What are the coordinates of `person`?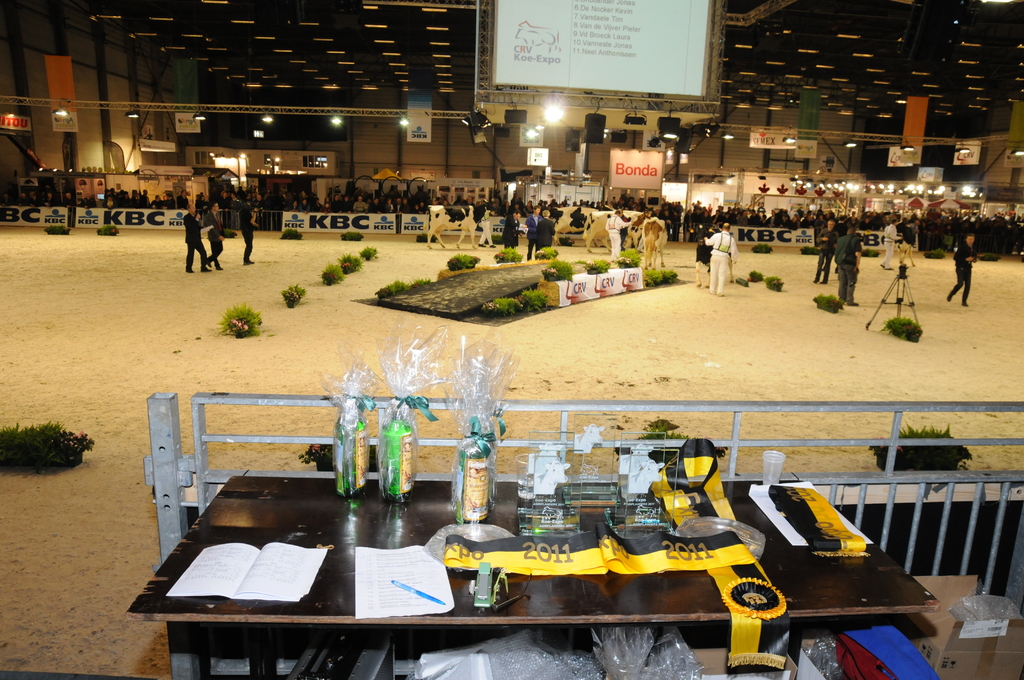
[502,200,518,255].
